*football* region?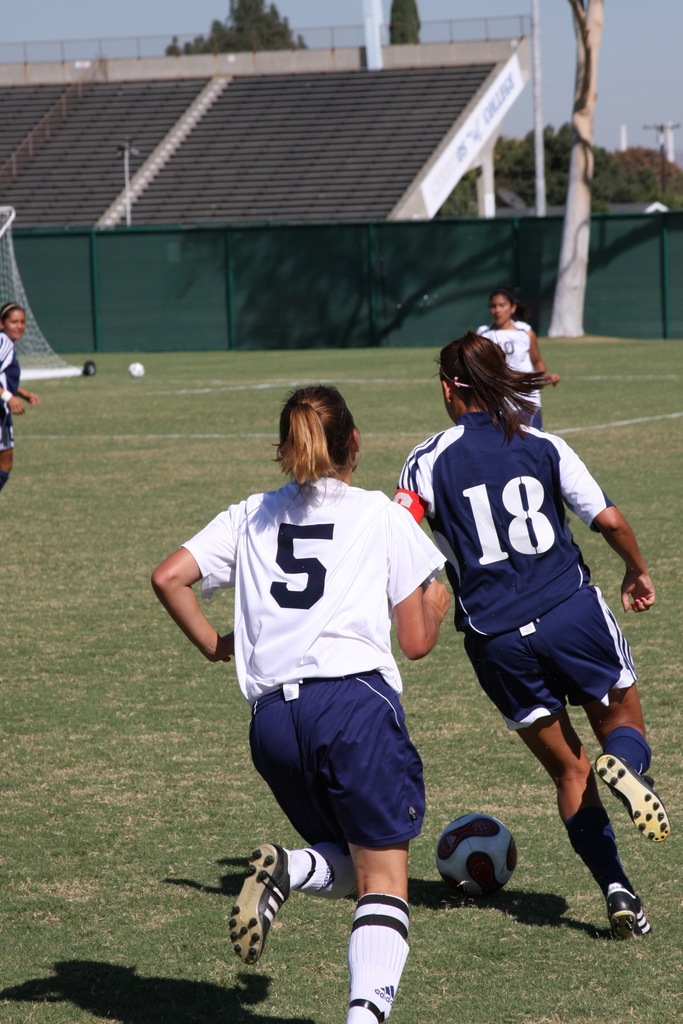
Rect(437, 815, 527, 892)
